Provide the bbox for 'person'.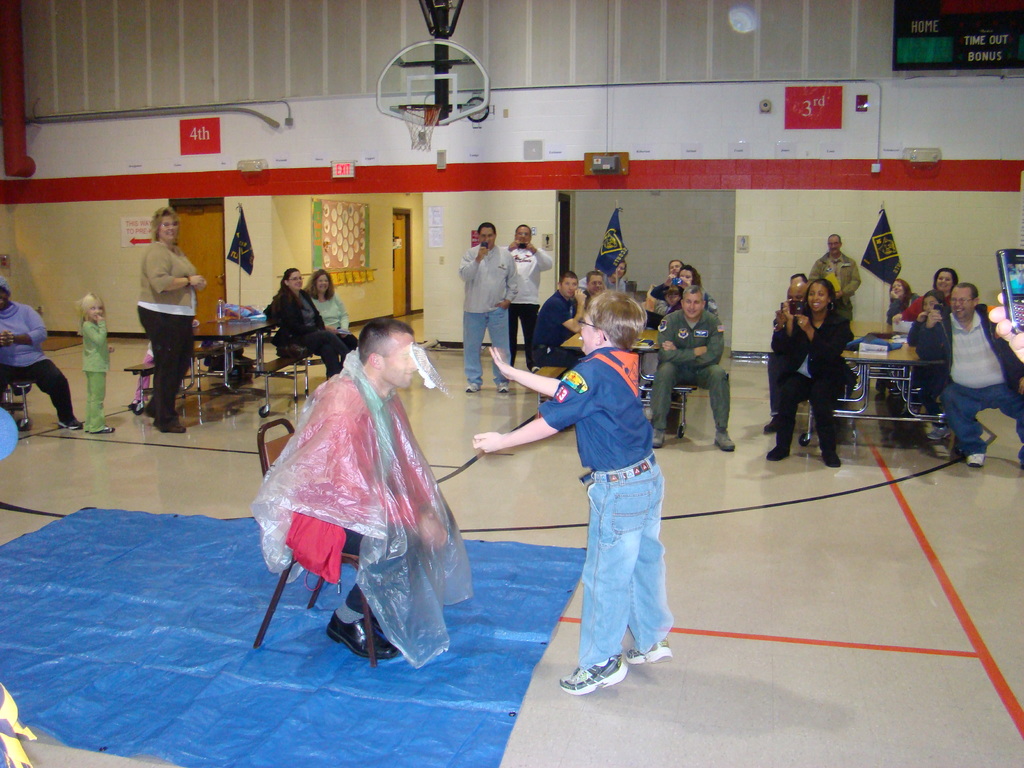
detection(935, 281, 1023, 463).
